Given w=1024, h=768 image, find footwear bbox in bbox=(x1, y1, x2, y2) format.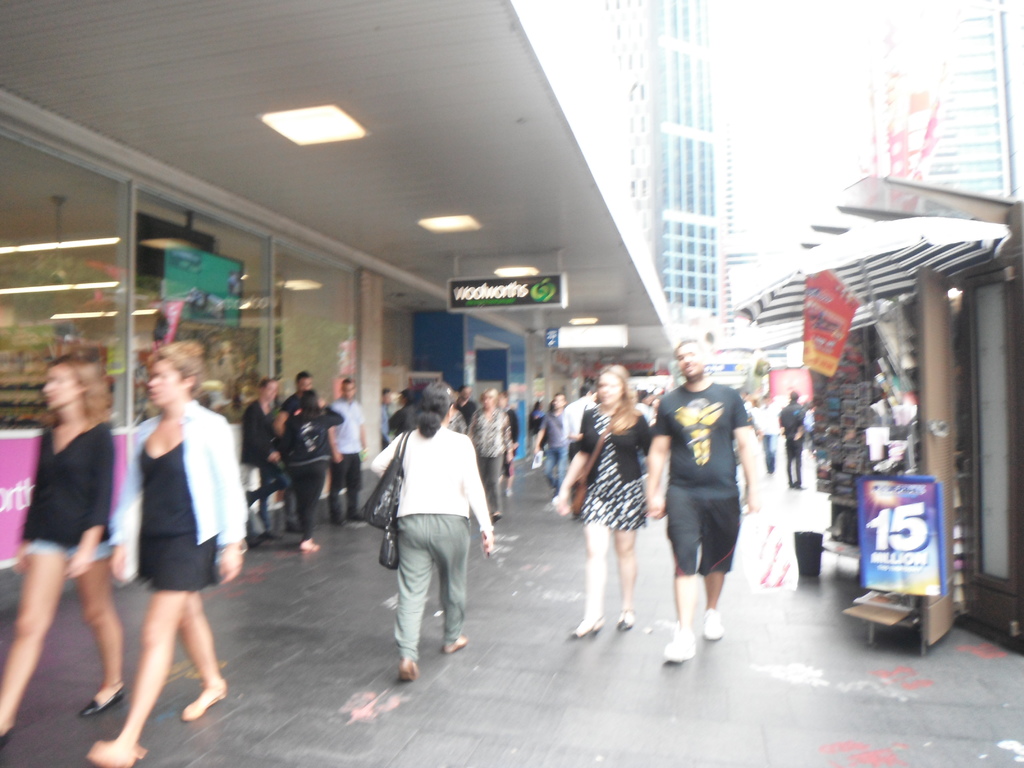
bbox=(184, 688, 228, 723).
